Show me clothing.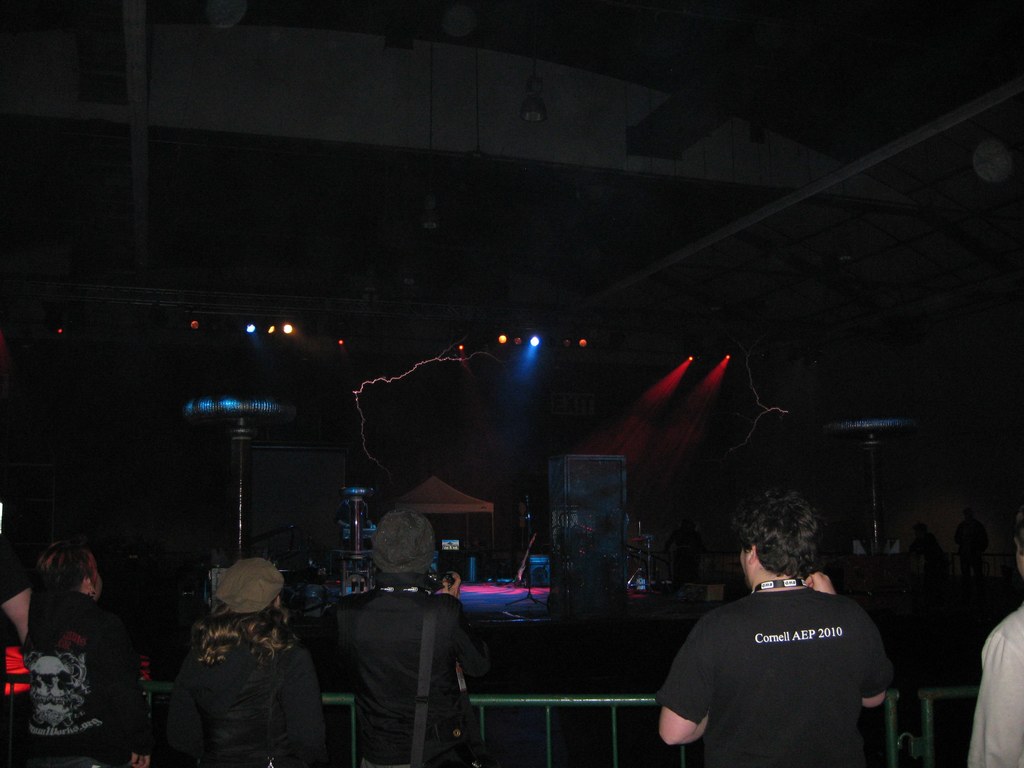
clothing is here: Rect(656, 581, 889, 767).
